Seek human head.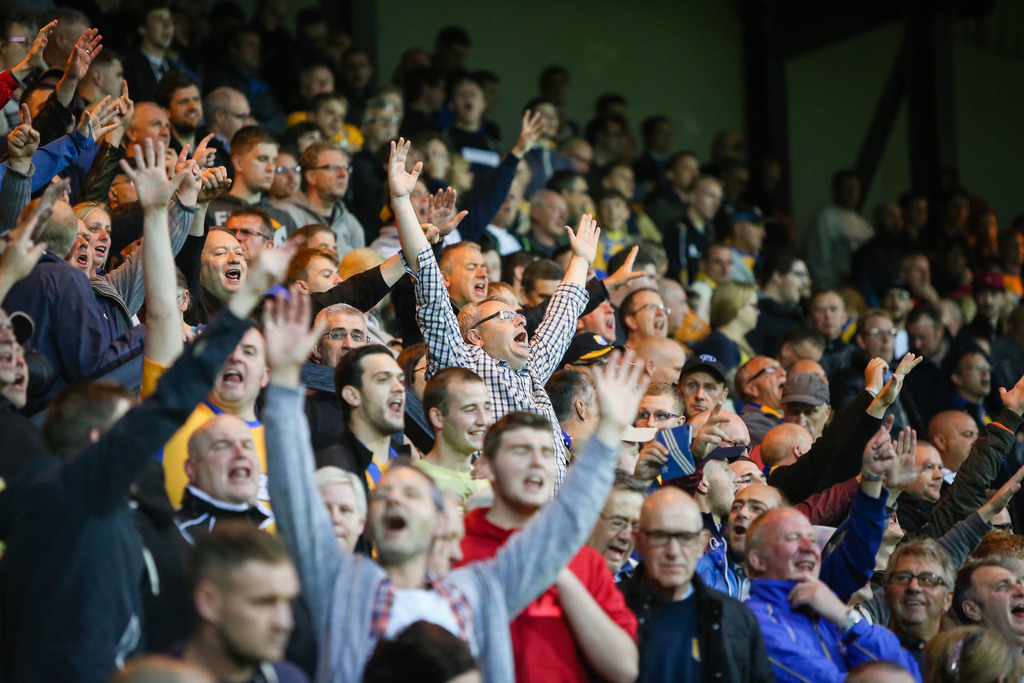
l=473, t=402, r=563, b=520.
